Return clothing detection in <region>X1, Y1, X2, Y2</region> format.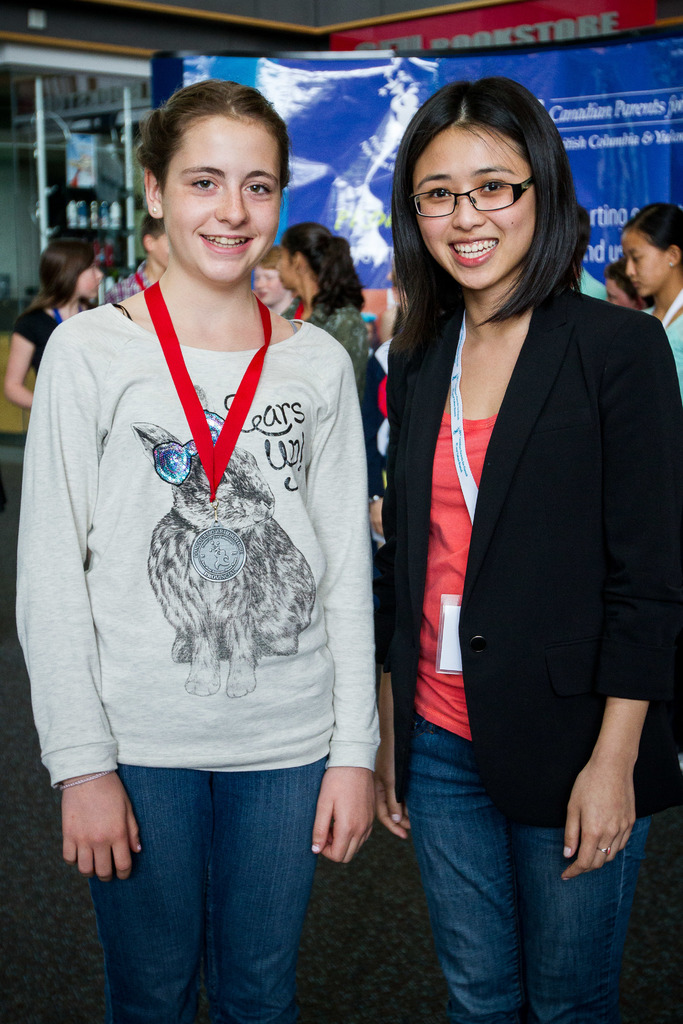
<region>20, 303, 396, 937</region>.
